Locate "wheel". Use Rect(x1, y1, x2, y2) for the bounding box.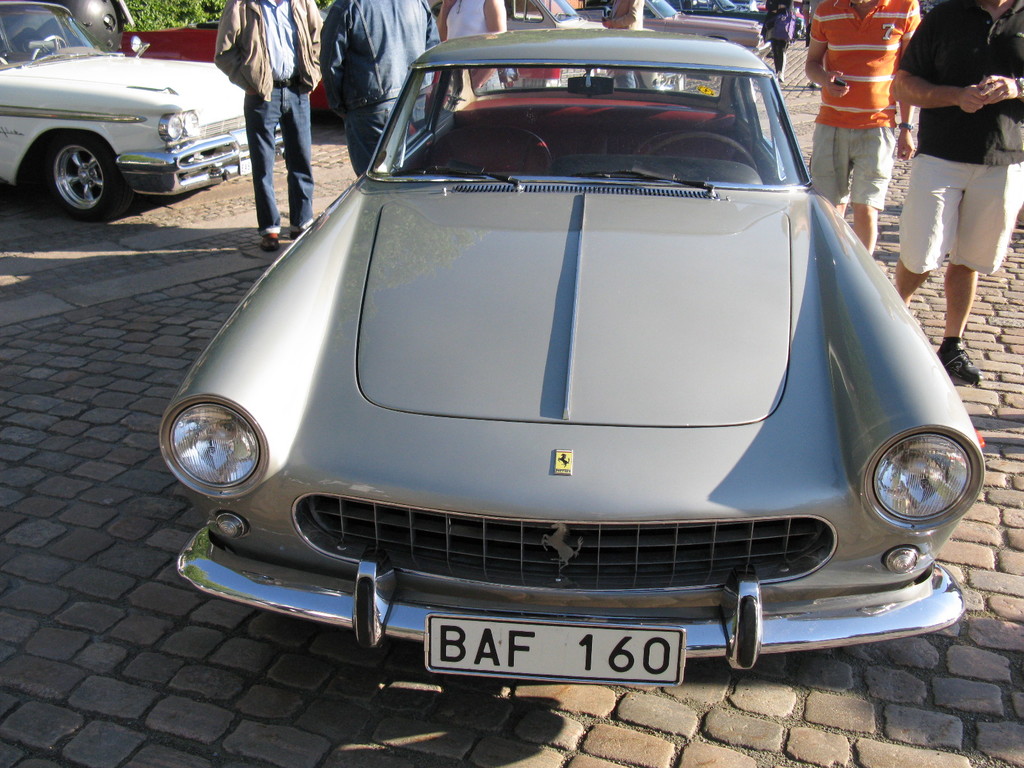
Rect(42, 127, 136, 223).
